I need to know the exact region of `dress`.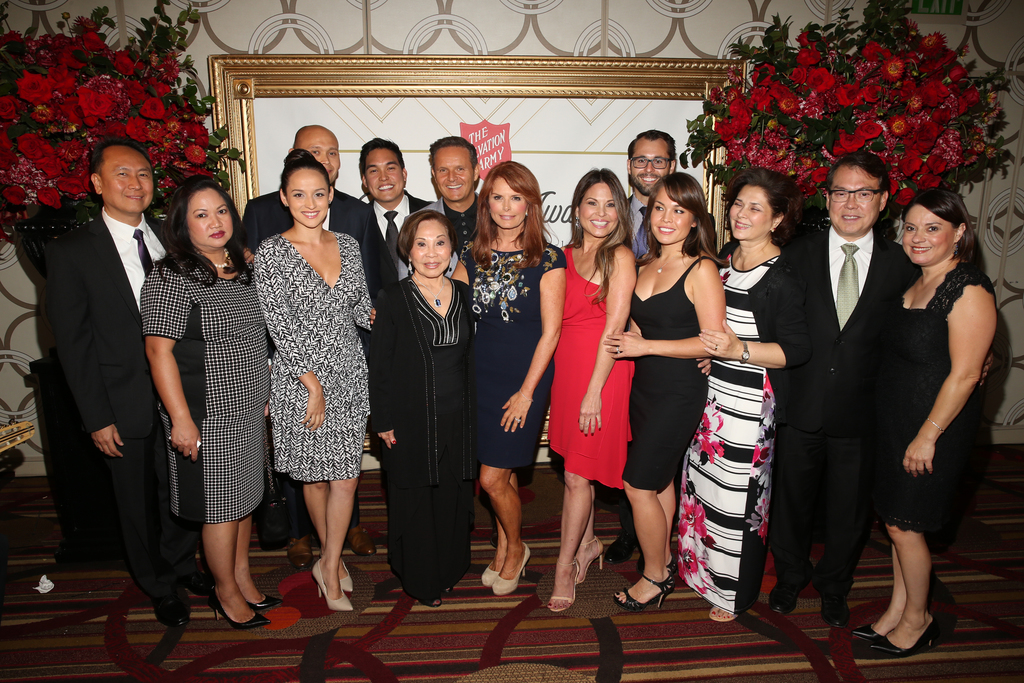
Region: crop(864, 242, 984, 554).
